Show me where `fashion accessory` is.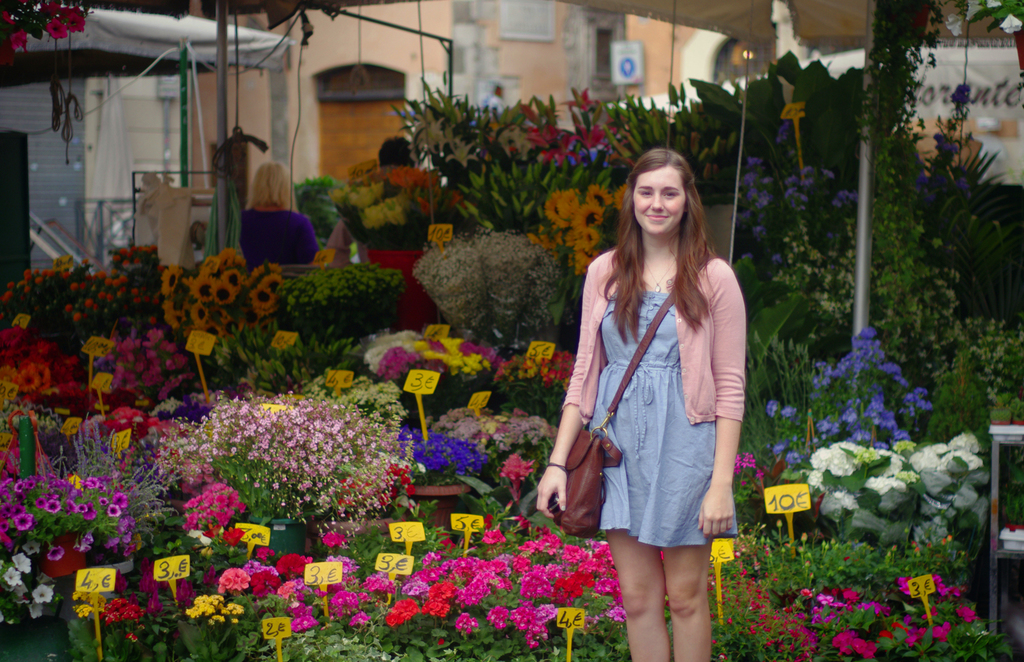
`fashion accessory` is at bbox(552, 247, 712, 541).
